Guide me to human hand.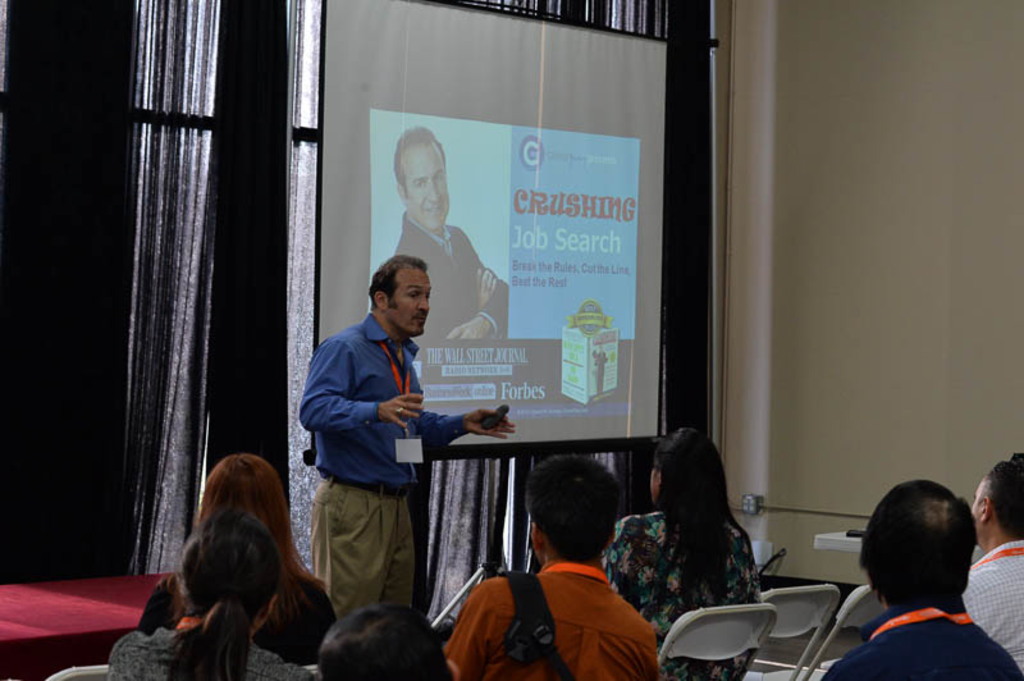
Guidance: (left=379, top=393, right=425, bottom=428).
